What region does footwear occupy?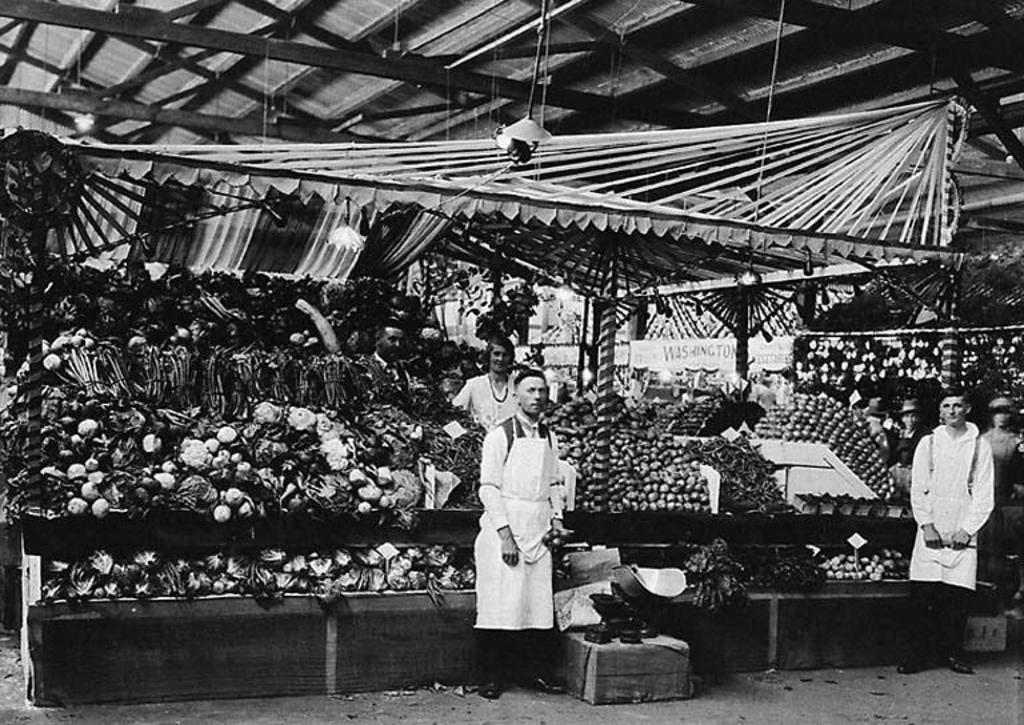
(896,653,936,674).
